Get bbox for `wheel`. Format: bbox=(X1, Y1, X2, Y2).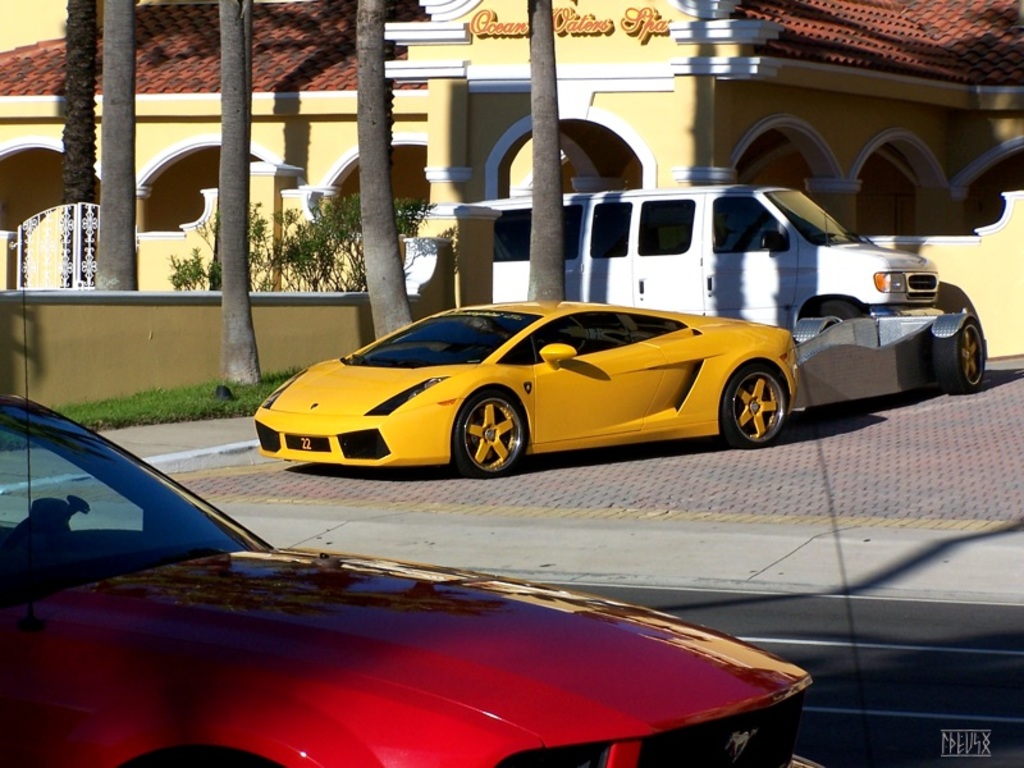
bbox=(449, 402, 529, 476).
